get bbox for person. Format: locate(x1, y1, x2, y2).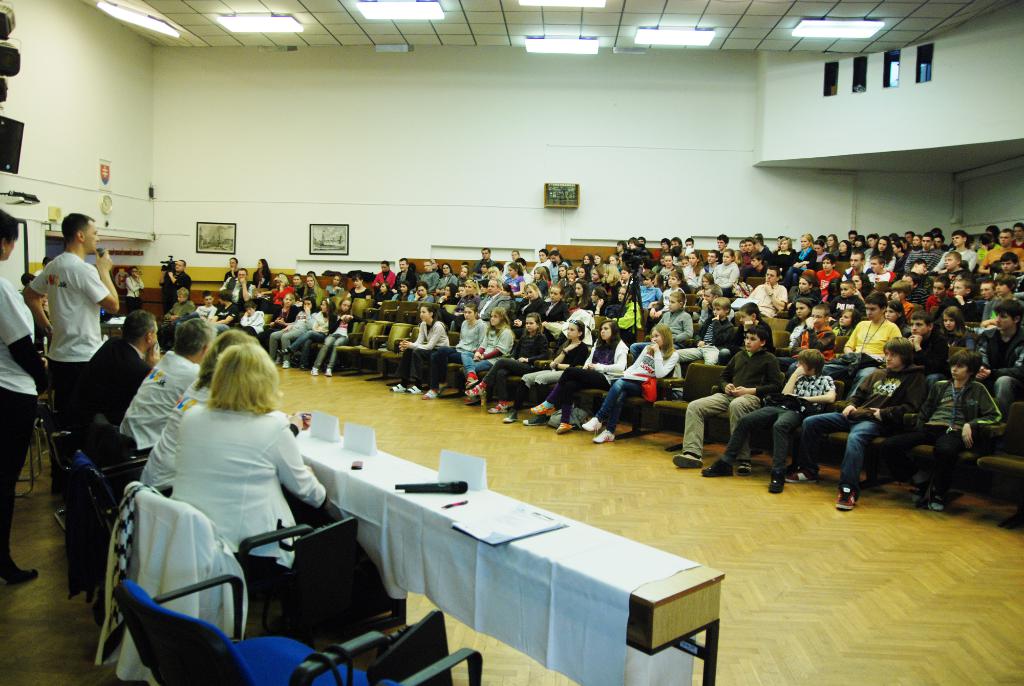
locate(796, 232, 820, 268).
